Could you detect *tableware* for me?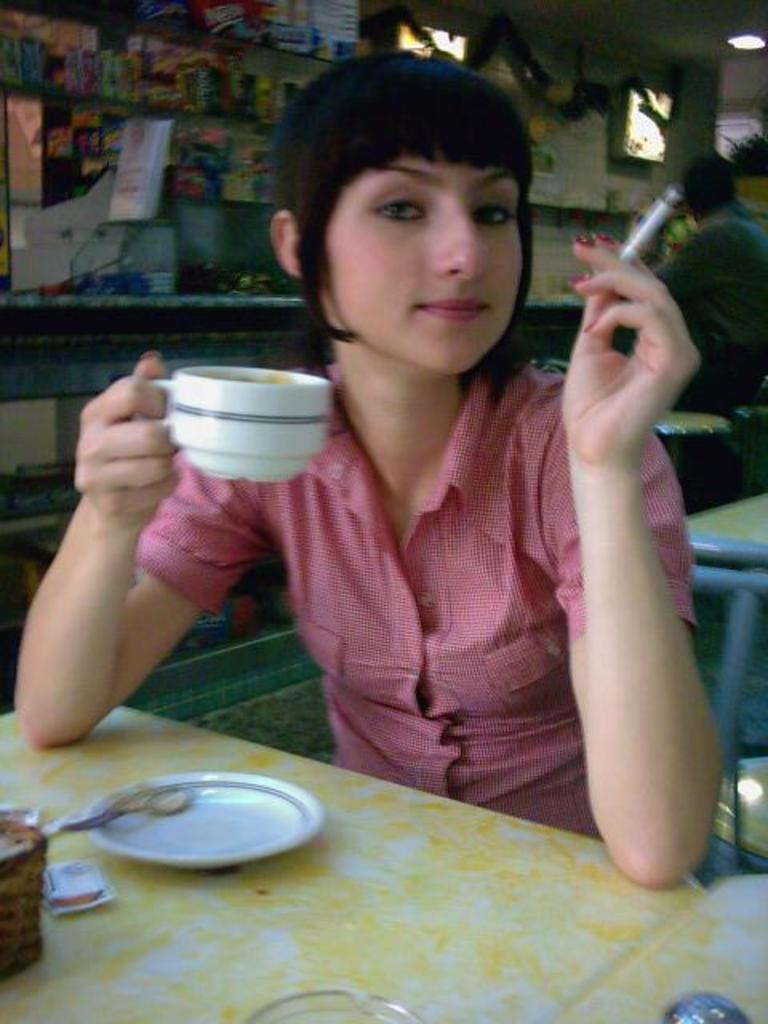
Detection result: select_region(0, 803, 50, 984).
